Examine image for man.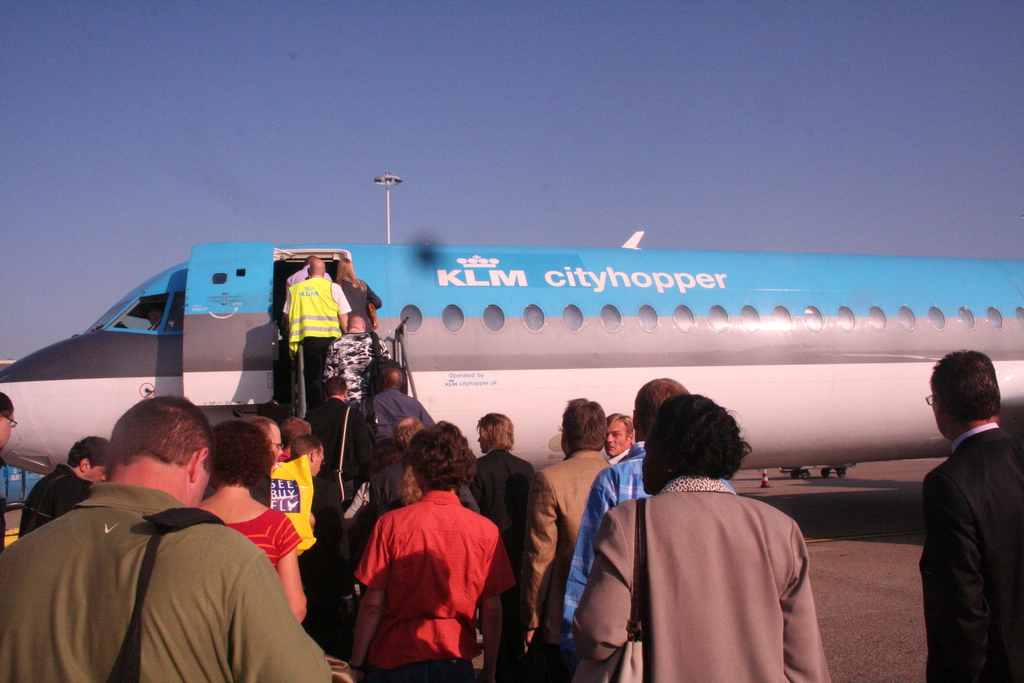
Examination result: bbox=(914, 325, 1014, 682).
